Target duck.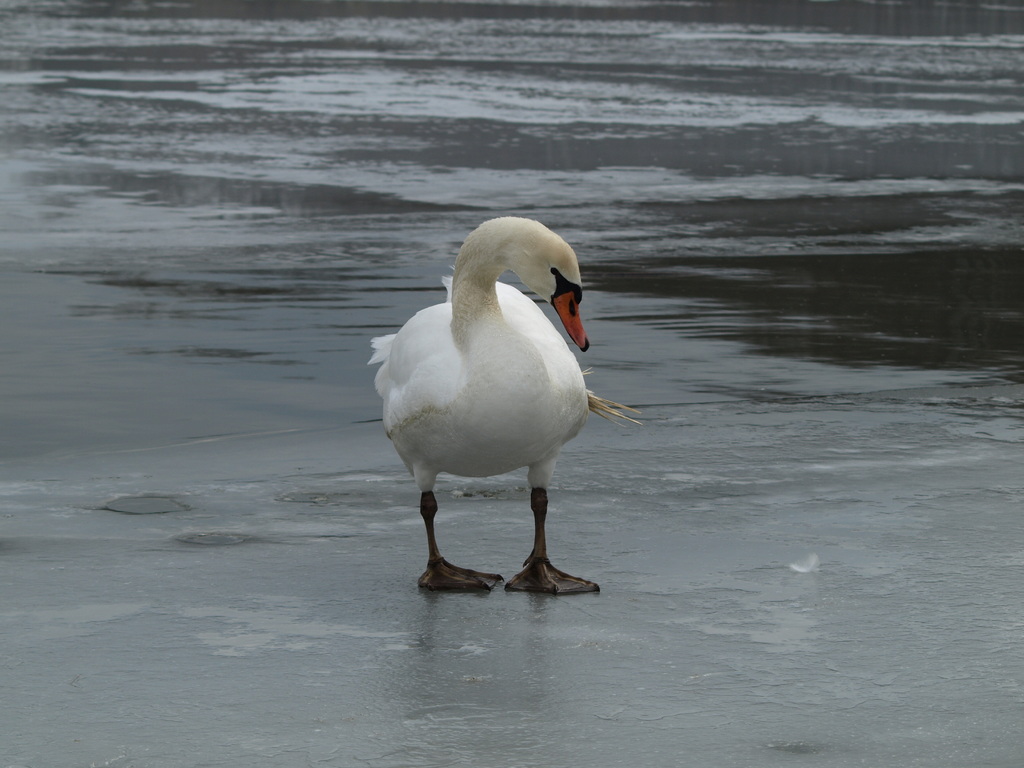
Target region: box=[361, 207, 626, 609].
